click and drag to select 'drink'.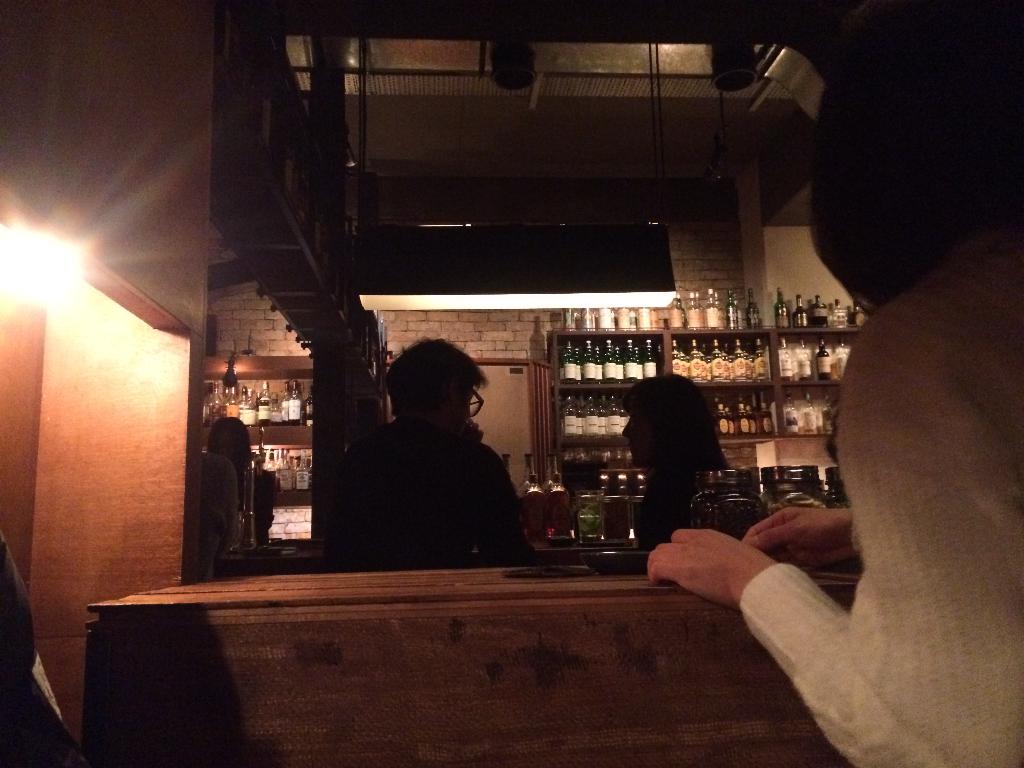
Selection: <box>706,291,718,329</box>.
